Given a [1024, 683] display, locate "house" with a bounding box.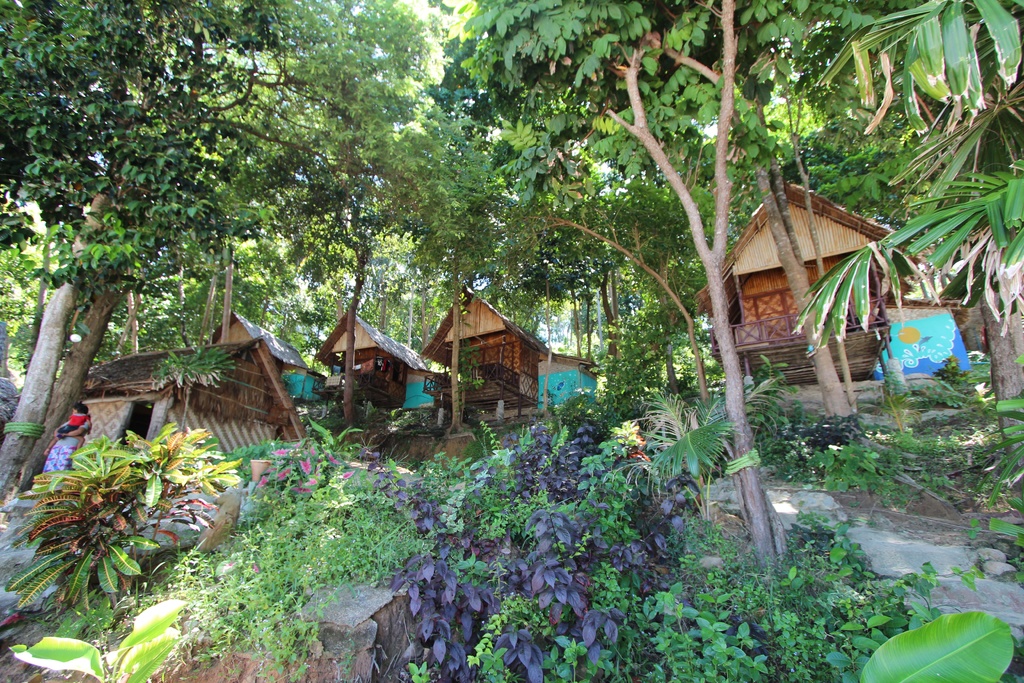
Located: 409:283:605:427.
